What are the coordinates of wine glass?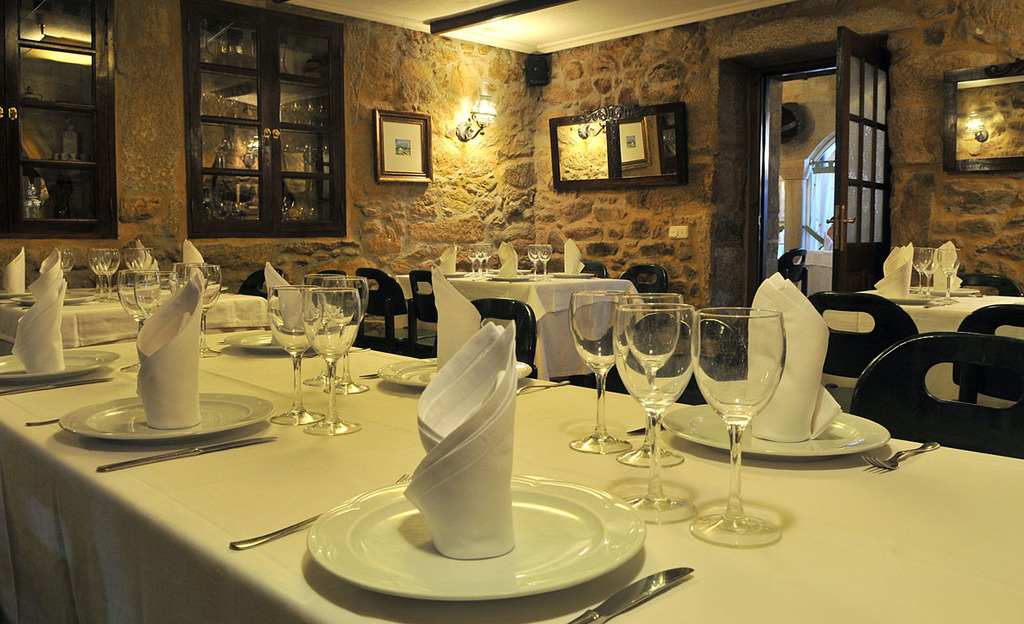
rect(478, 241, 491, 272).
